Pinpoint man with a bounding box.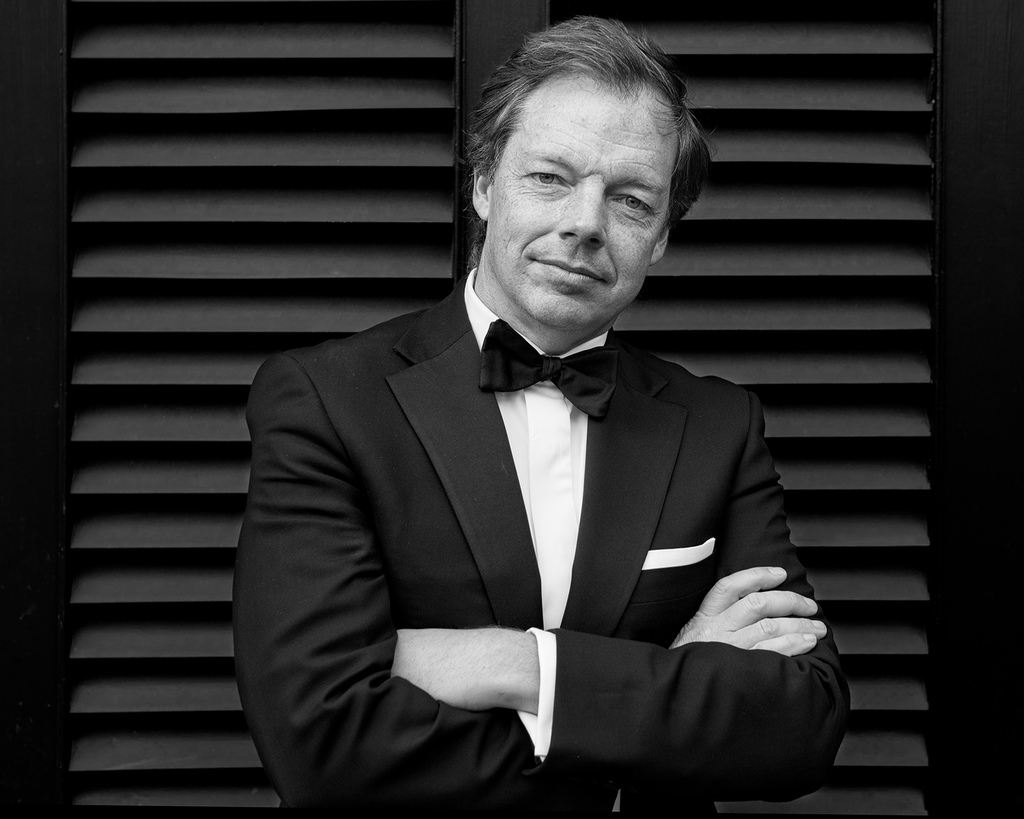
{"left": 184, "top": 76, "right": 847, "bottom": 792}.
